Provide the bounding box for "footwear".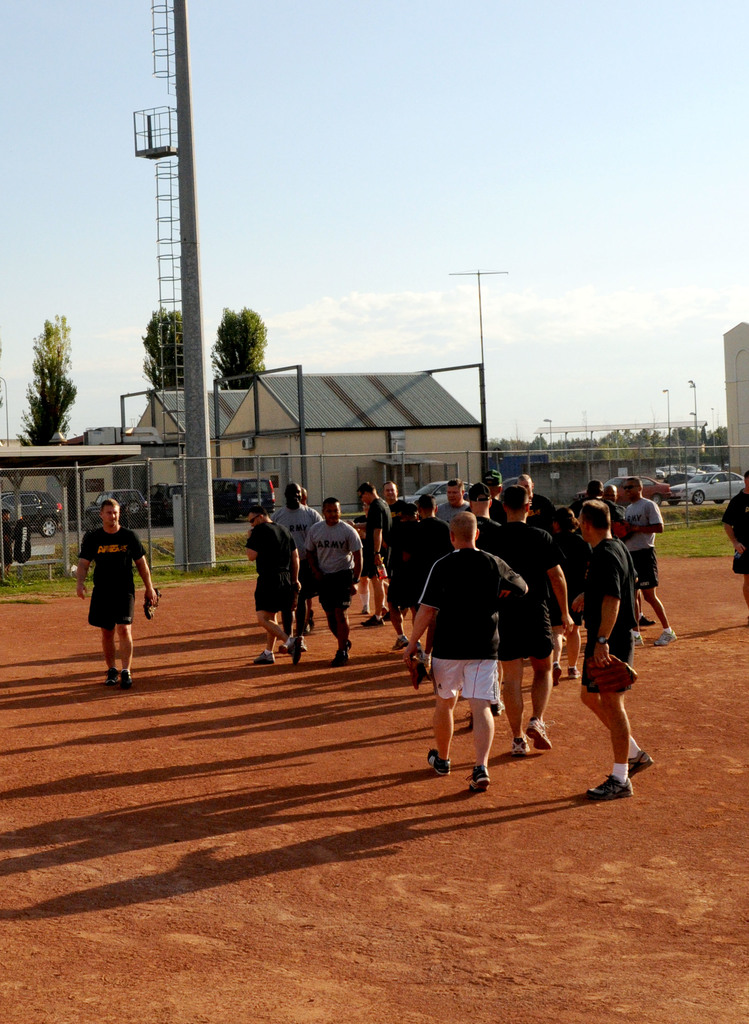
region(526, 722, 552, 757).
